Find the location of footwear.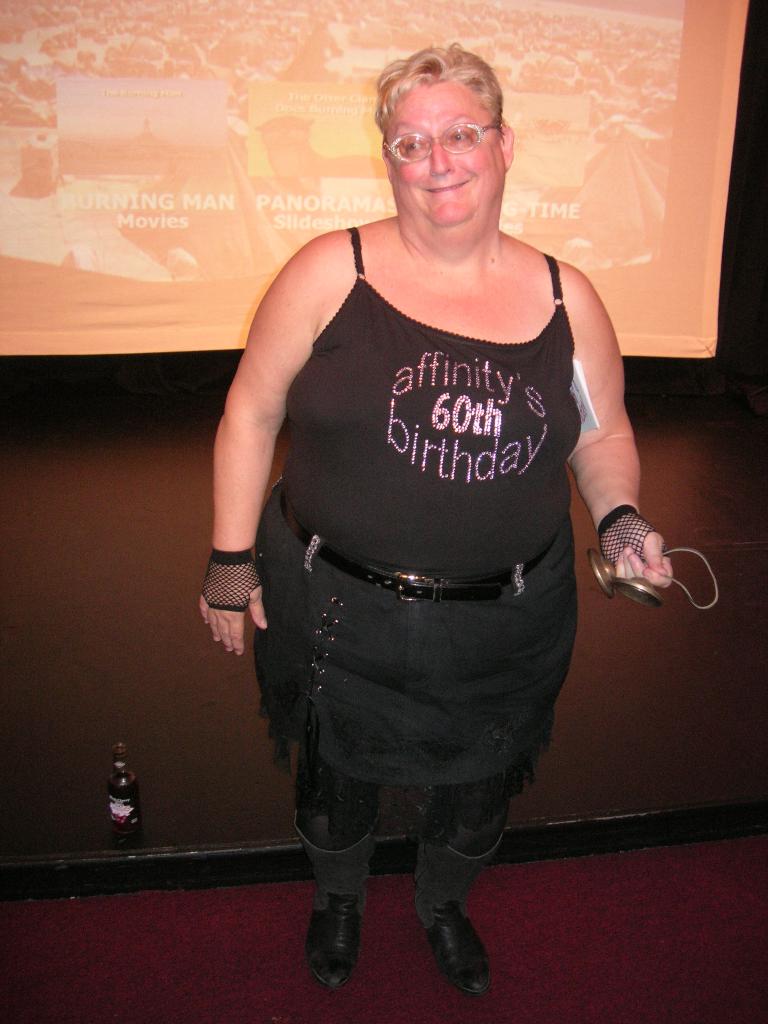
Location: {"x1": 431, "y1": 890, "x2": 498, "y2": 1007}.
